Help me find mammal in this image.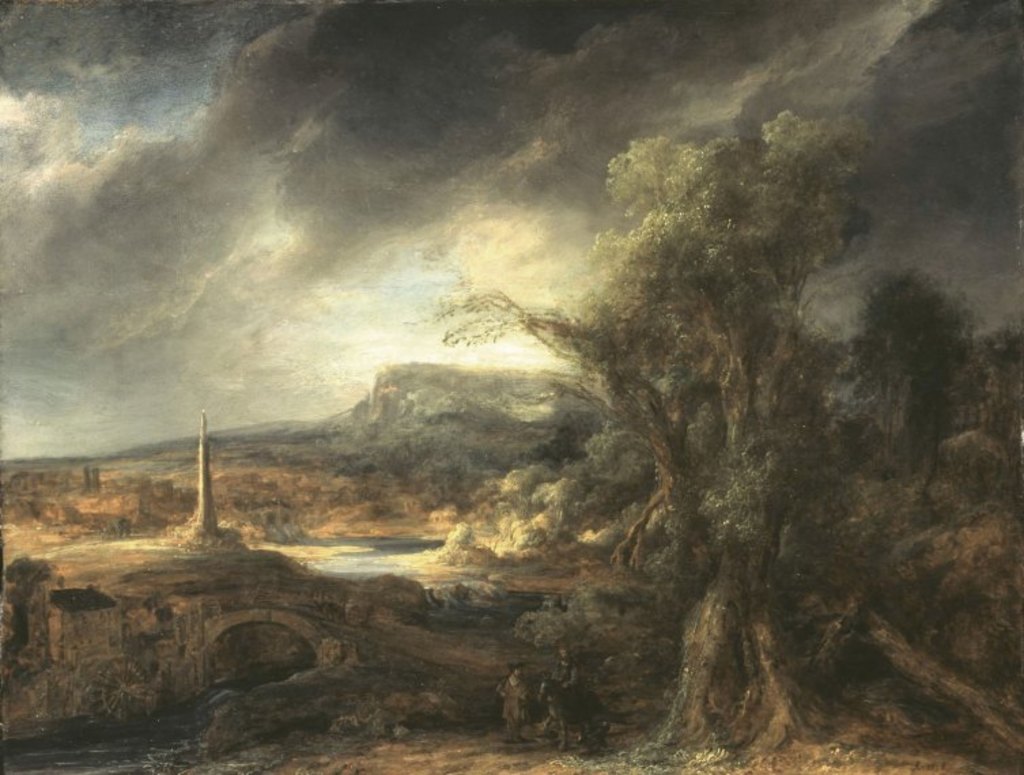
Found it: 548, 643, 579, 687.
